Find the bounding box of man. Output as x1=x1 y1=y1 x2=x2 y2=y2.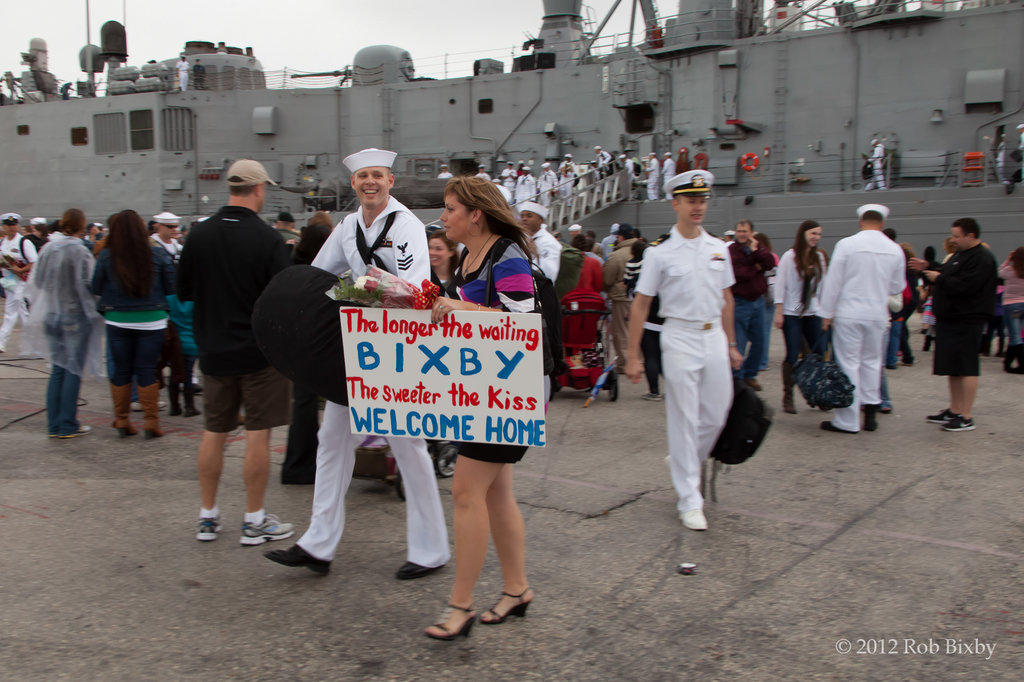
x1=880 y1=228 x2=897 y2=241.
